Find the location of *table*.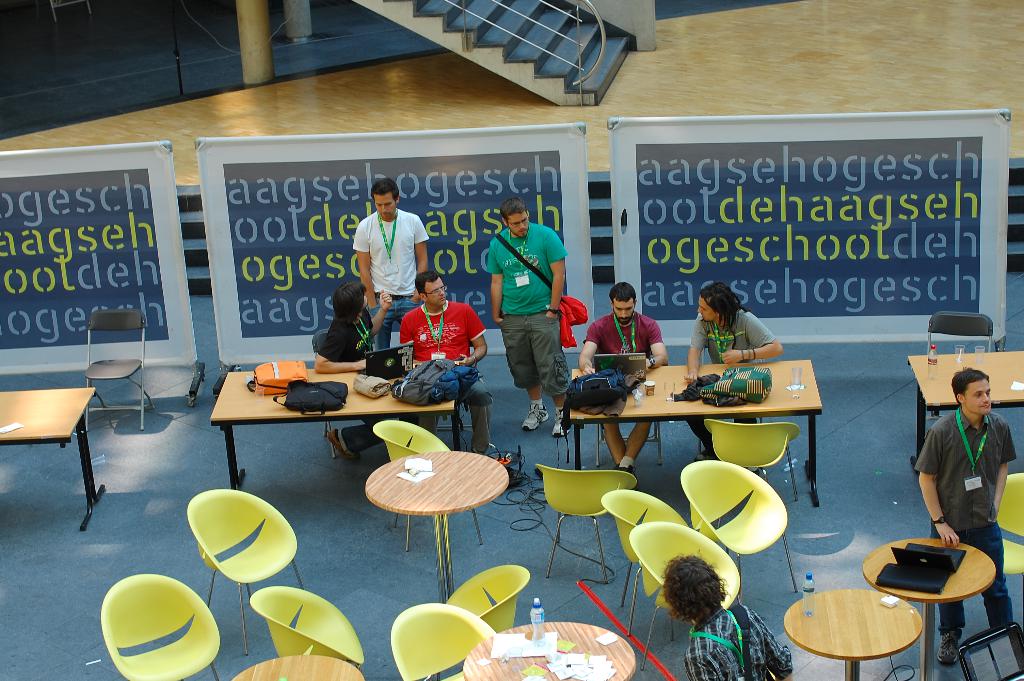
Location: left=209, top=369, right=450, bottom=498.
